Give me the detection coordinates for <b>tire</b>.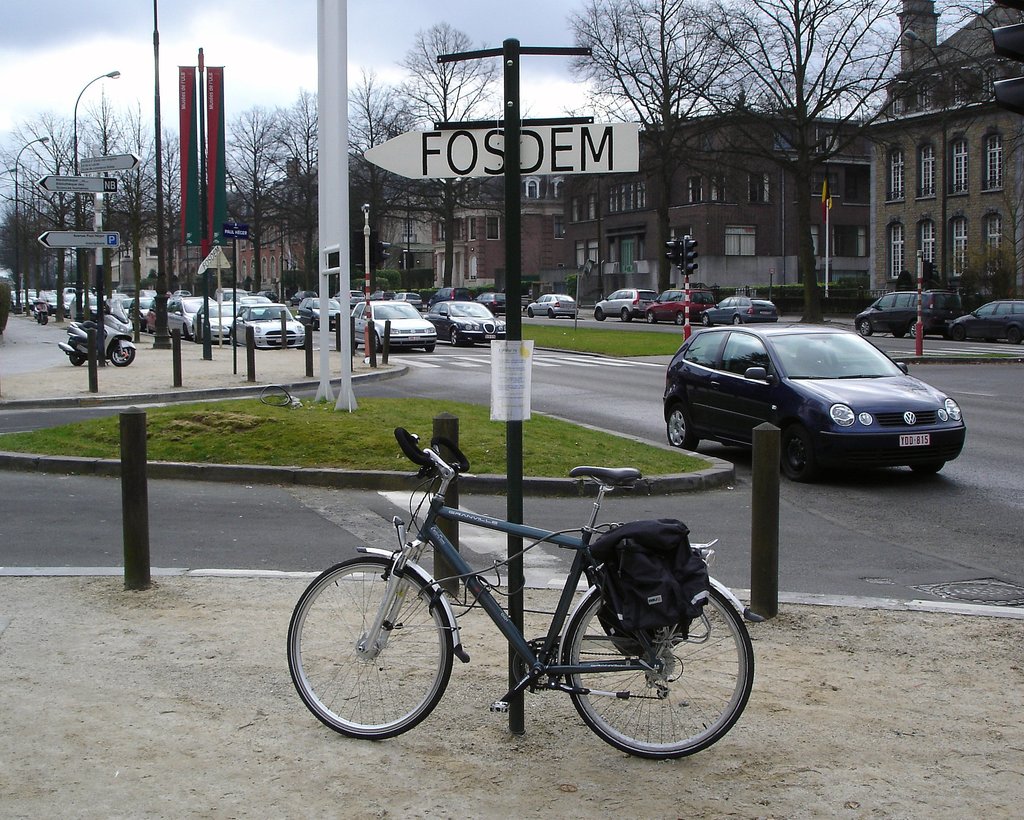
box=[287, 550, 460, 746].
